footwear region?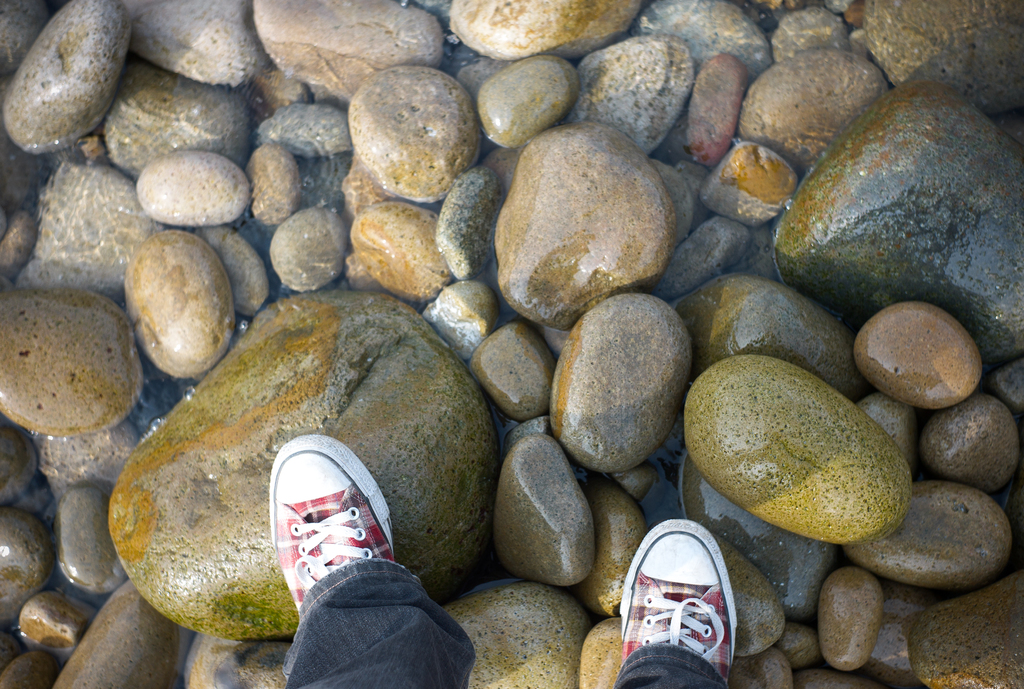
[x1=618, y1=523, x2=739, y2=681]
